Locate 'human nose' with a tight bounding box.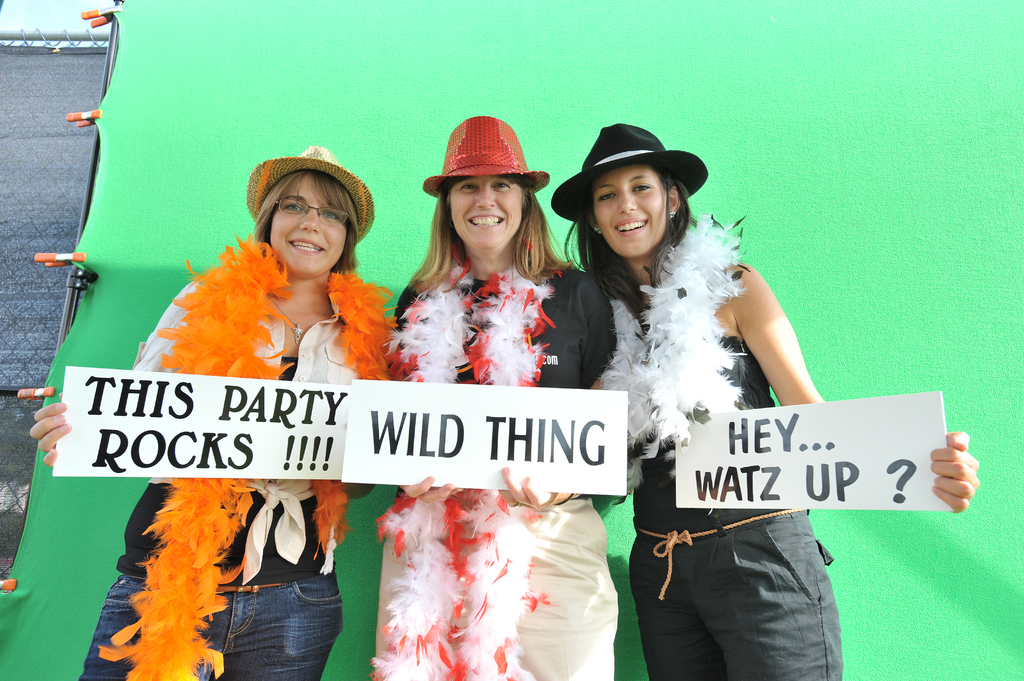
locate(475, 182, 495, 211).
